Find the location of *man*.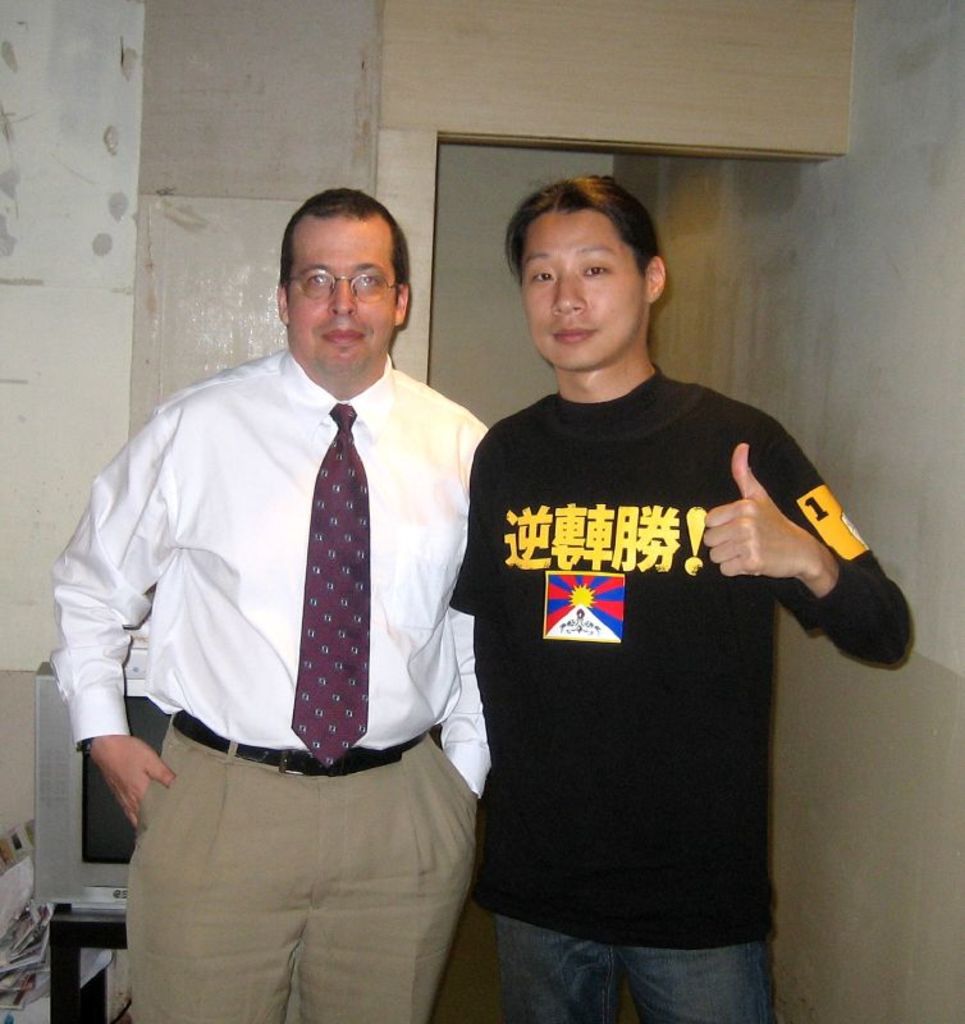
Location: l=59, t=165, r=521, b=1023.
